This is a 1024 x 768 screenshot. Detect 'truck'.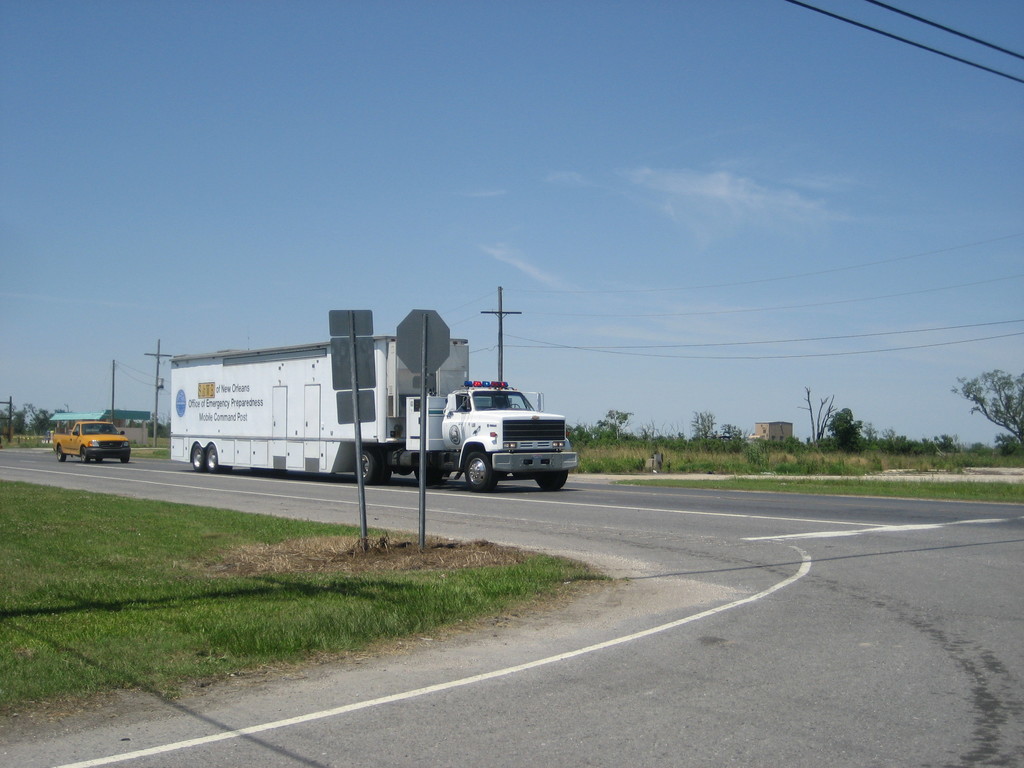
<bbox>167, 325, 568, 506</bbox>.
